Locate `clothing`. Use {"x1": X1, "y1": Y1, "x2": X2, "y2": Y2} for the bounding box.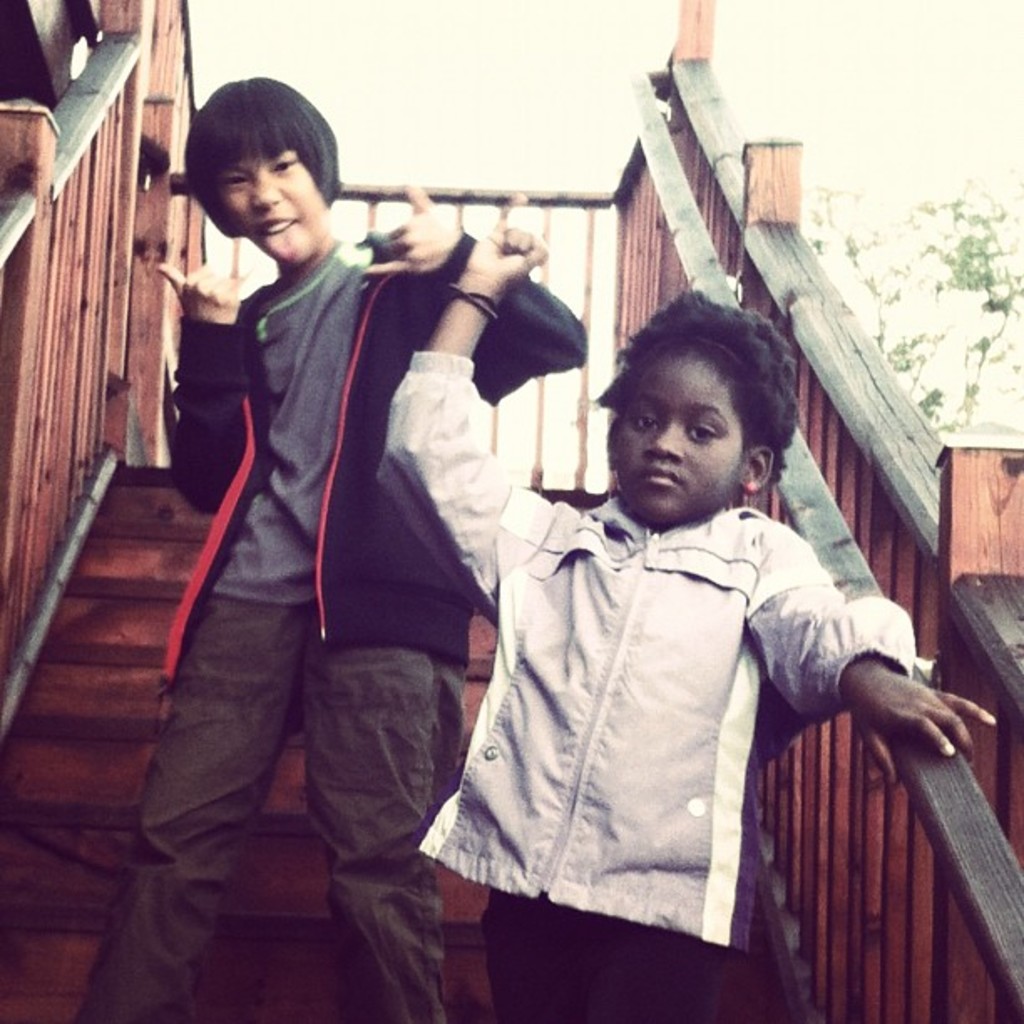
{"x1": 373, "y1": 366, "x2": 920, "y2": 1022}.
